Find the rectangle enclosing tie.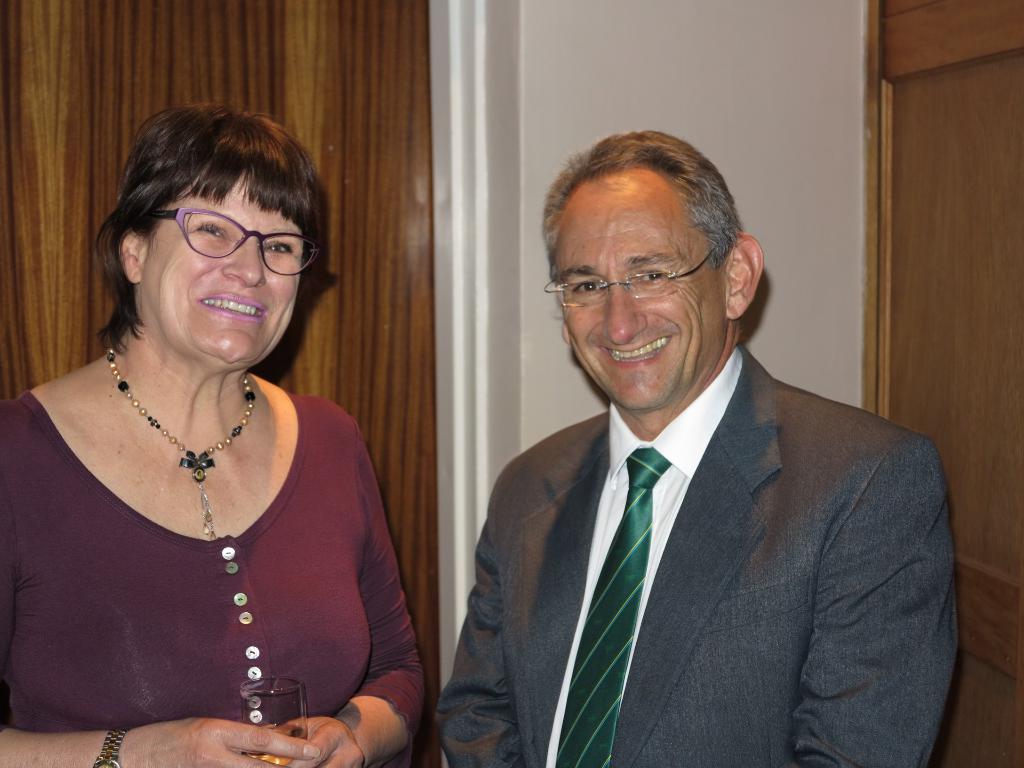
[x1=550, y1=443, x2=665, y2=767].
